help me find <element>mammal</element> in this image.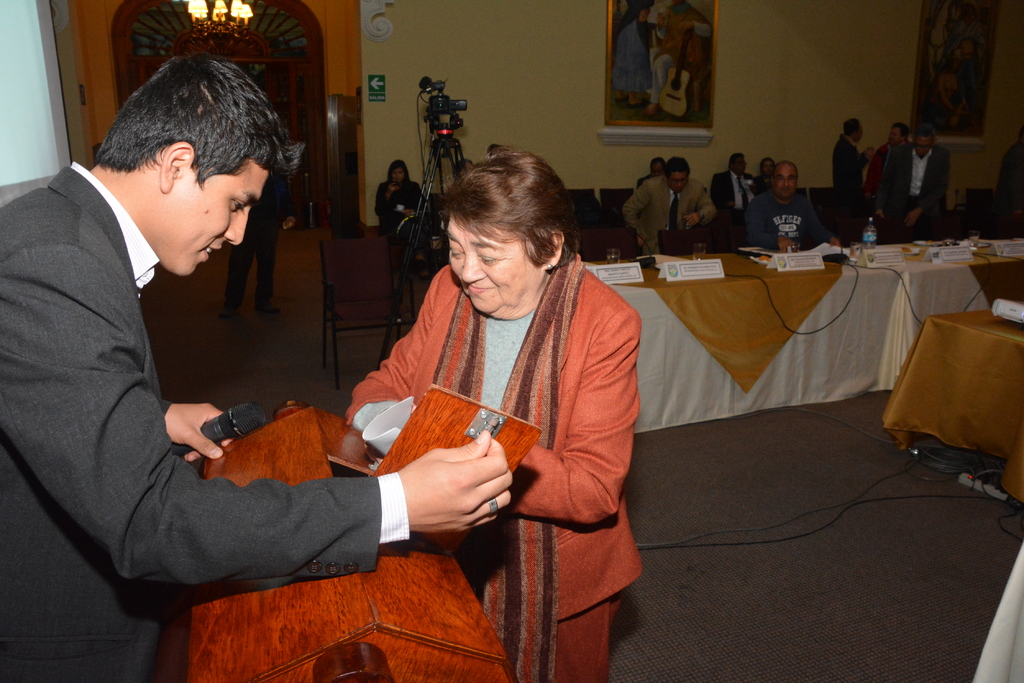
Found it: x1=755, y1=157, x2=780, y2=195.
